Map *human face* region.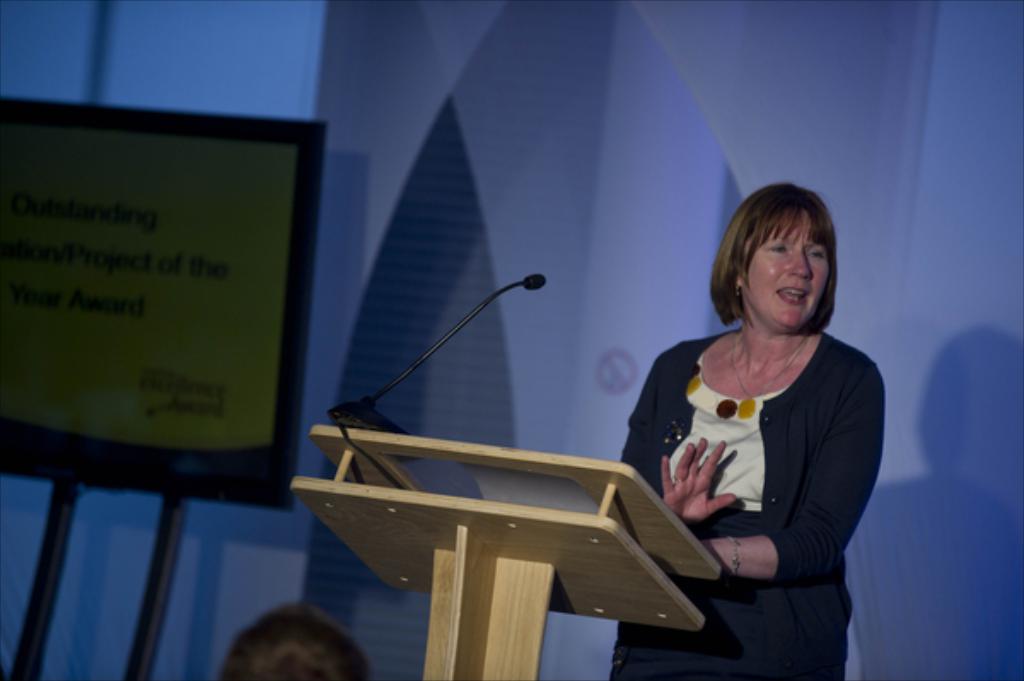
Mapped to l=734, t=207, r=828, b=343.
